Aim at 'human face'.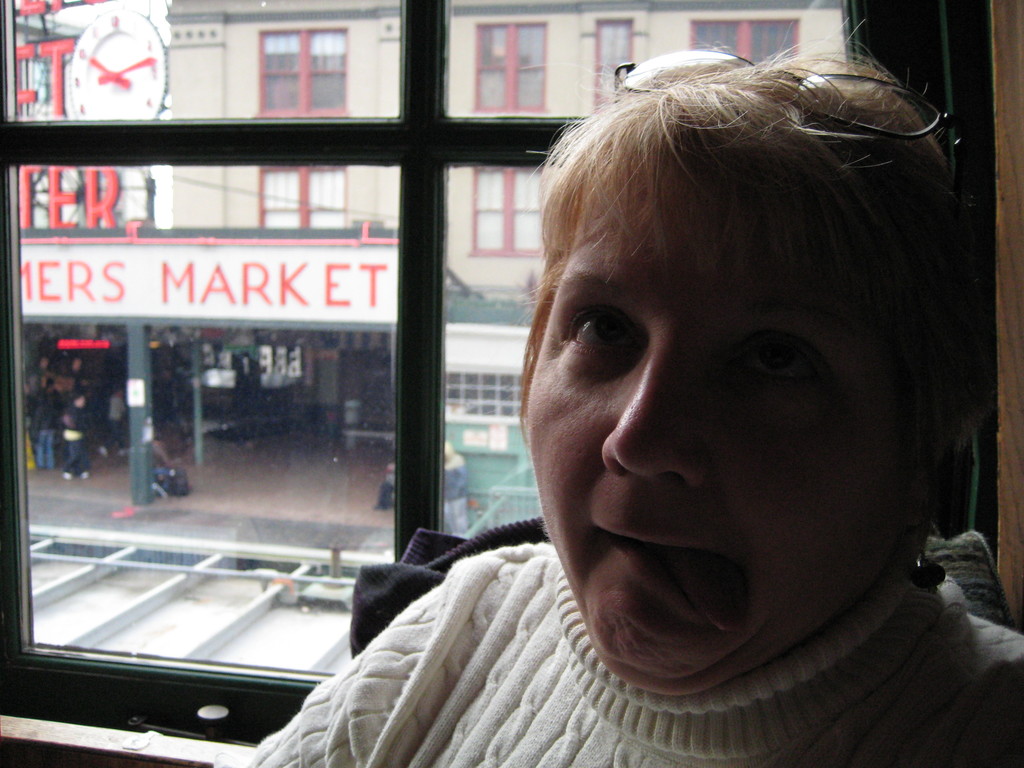
Aimed at l=534, t=165, r=894, b=696.
